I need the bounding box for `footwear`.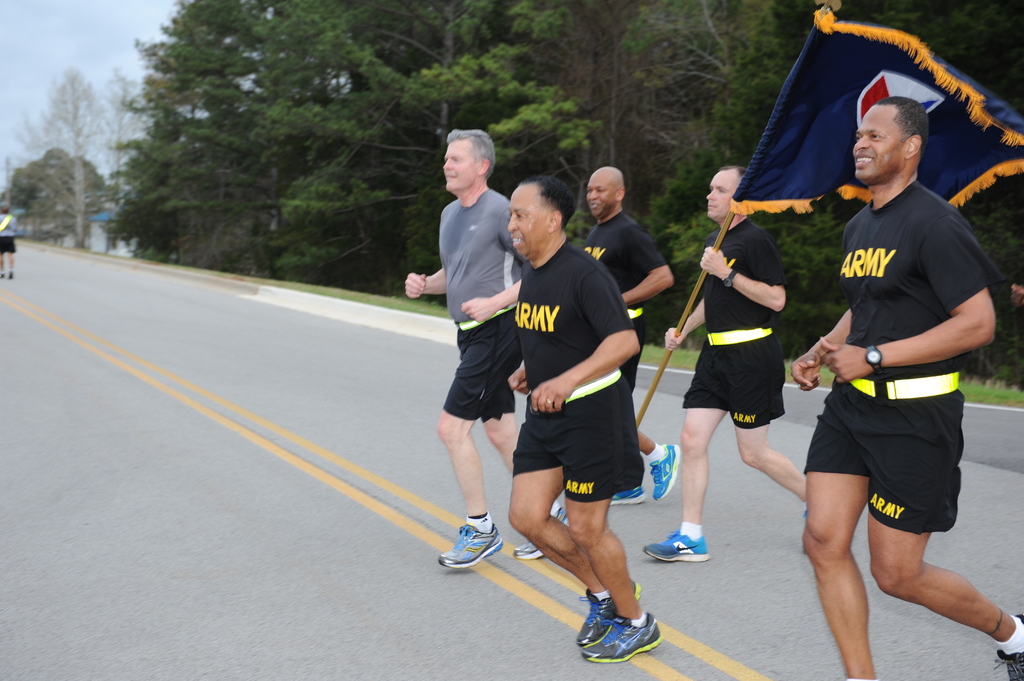
Here it is: box=[993, 614, 1023, 680].
